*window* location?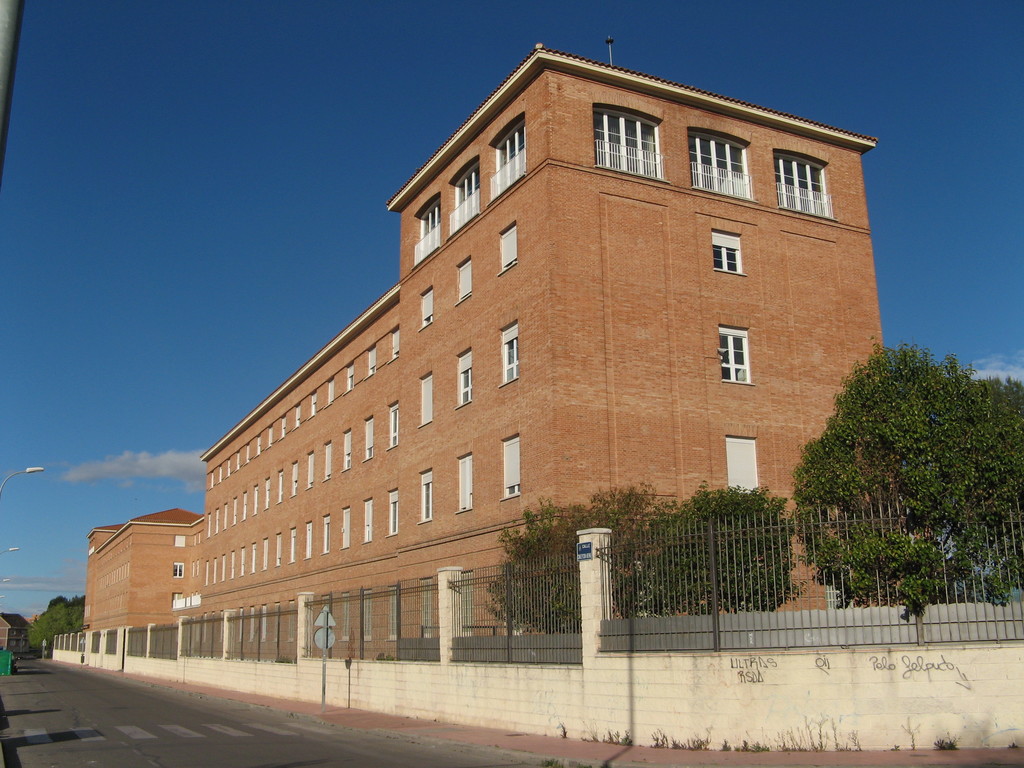
region(208, 514, 211, 538)
